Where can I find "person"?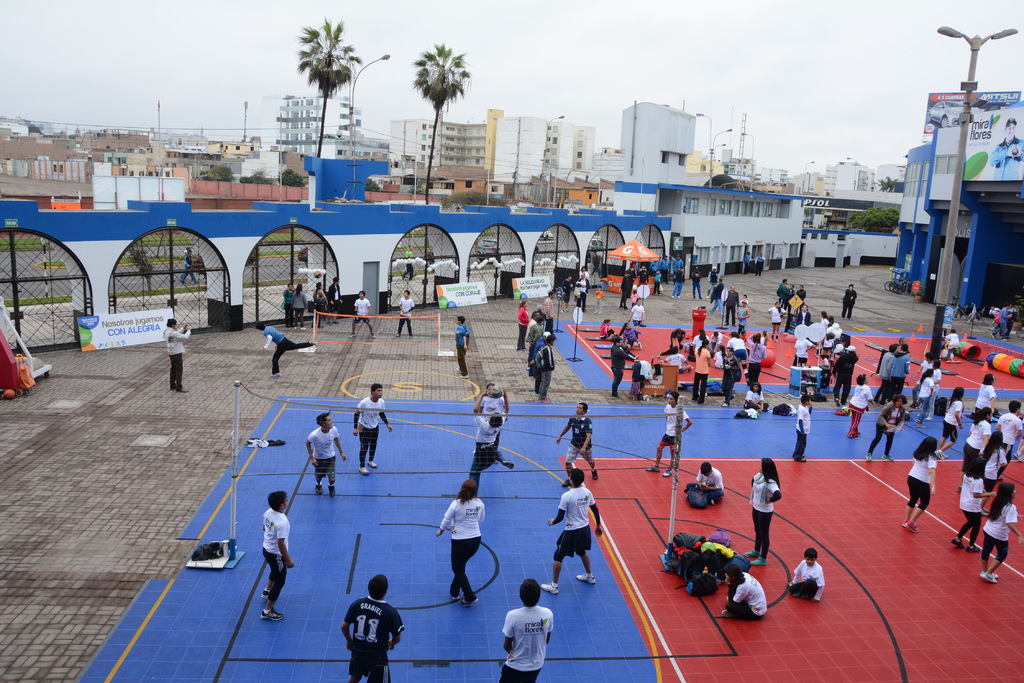
You can find it at locate(991, 115, 1023, 180).
